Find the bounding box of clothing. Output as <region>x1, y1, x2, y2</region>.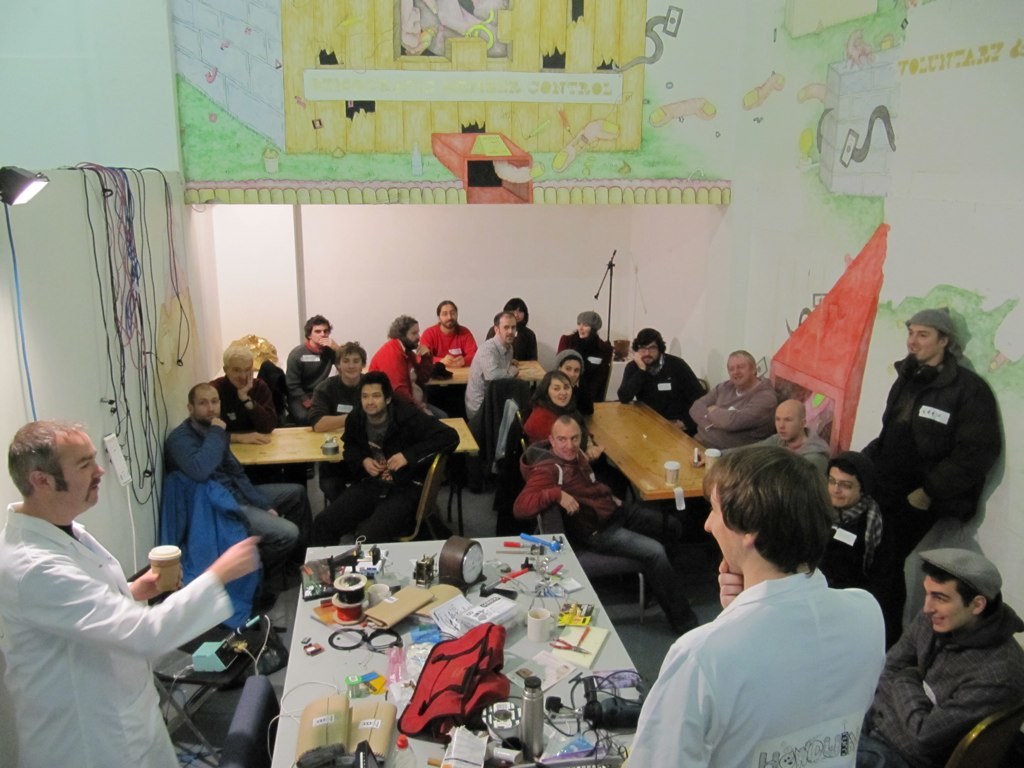
<region>879, 350, 992, 563</region>.
